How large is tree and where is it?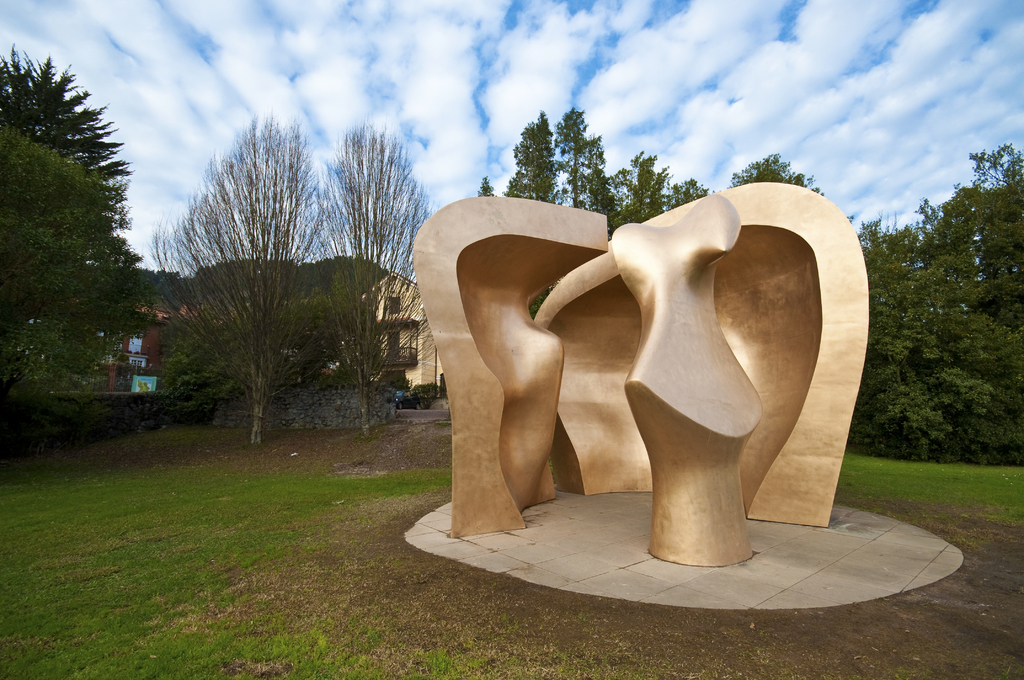
Bounding box: bbox=(472, 101, 1023, 468).
